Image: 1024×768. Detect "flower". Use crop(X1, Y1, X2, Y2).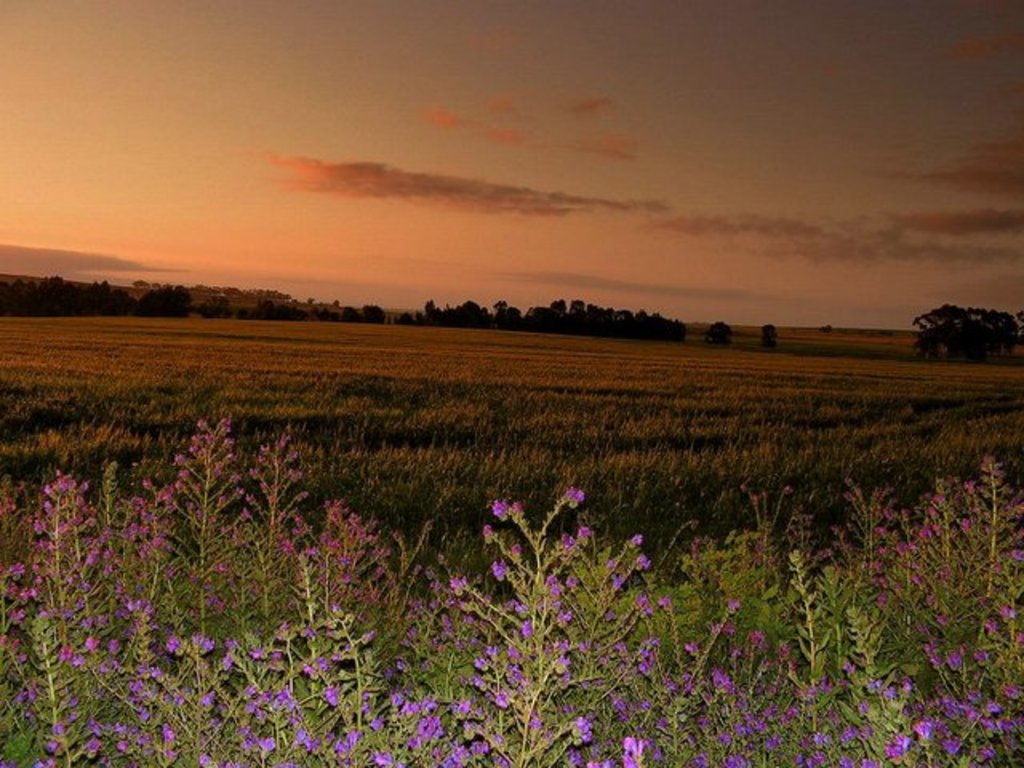
crop(570, 488, 584, 501).
